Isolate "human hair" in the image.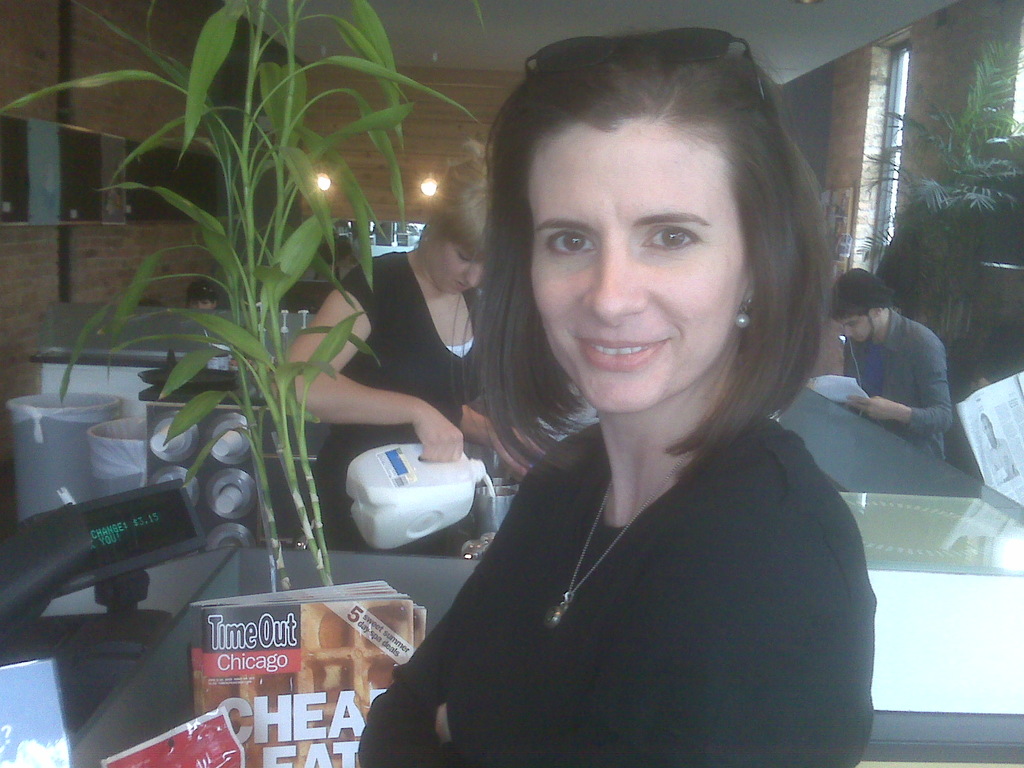
Isolated region: bbox=(832, 291, 870, 321).
